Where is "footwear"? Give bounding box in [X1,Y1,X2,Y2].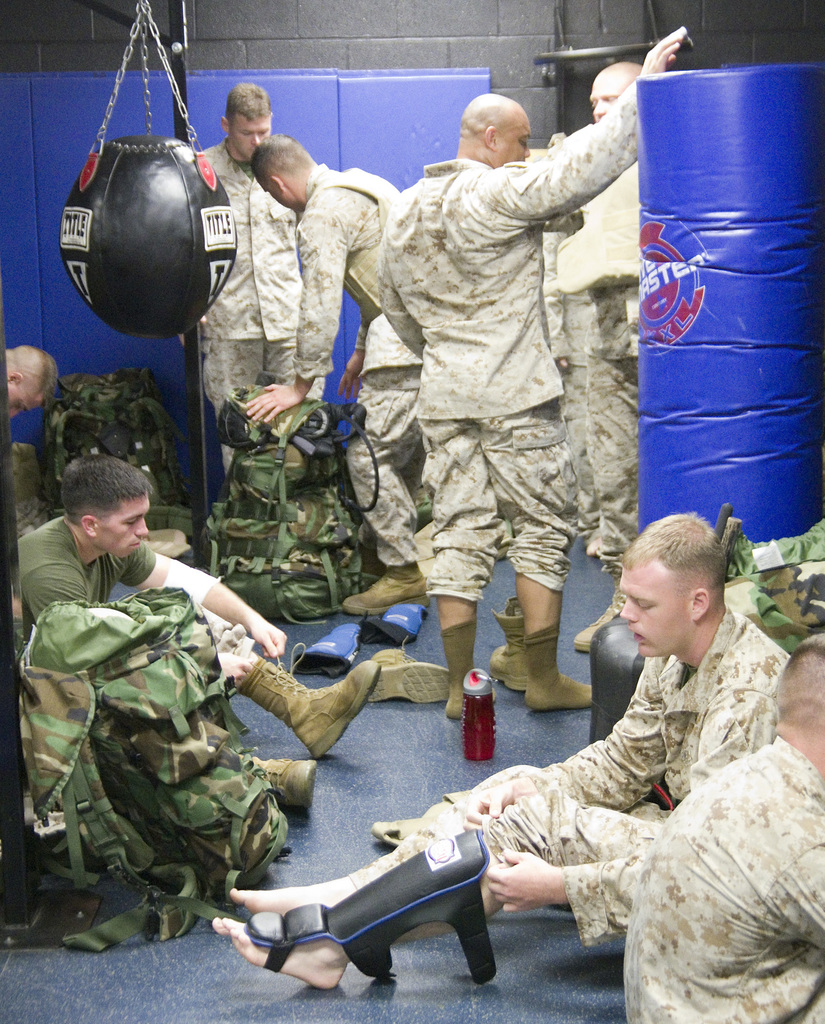
[249,755,317,812].
